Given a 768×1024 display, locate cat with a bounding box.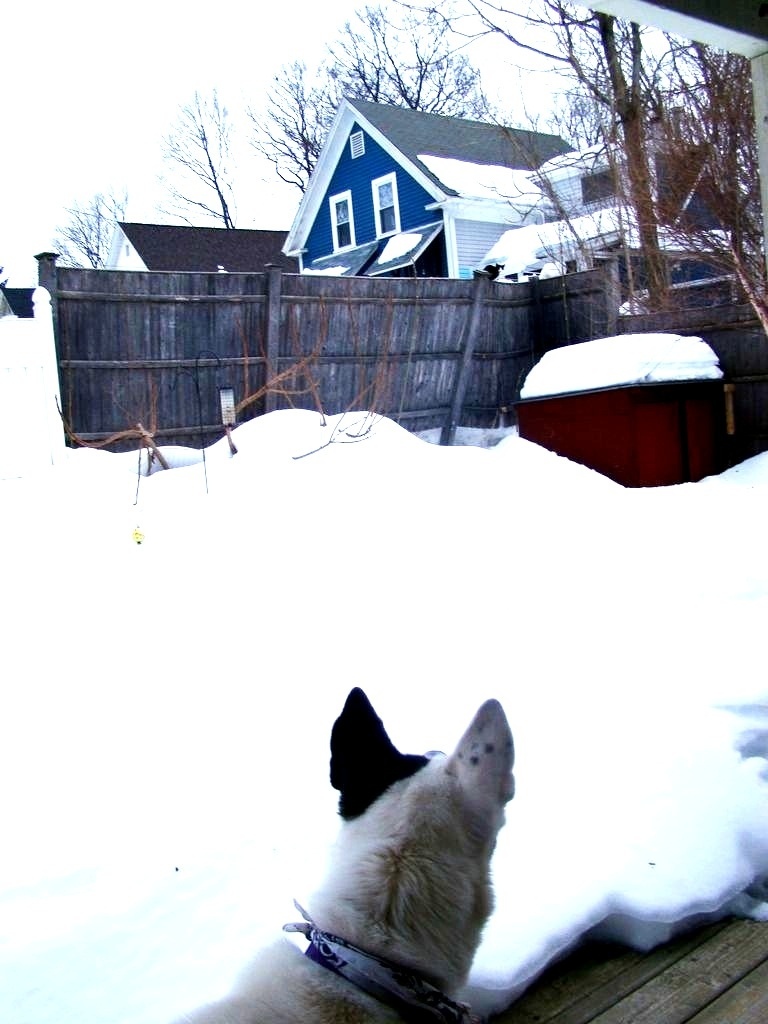
Located: l=166, t=680, r=519, b=1023.
